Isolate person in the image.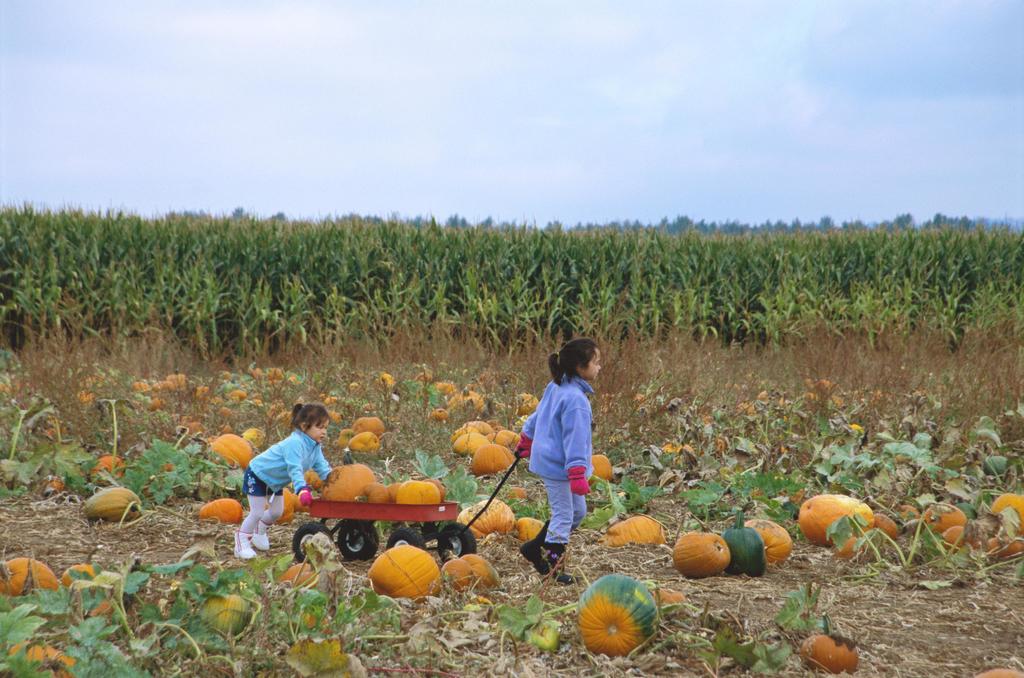
Isolated region: (x1=233, y1=403, x2=330, y2=559).
